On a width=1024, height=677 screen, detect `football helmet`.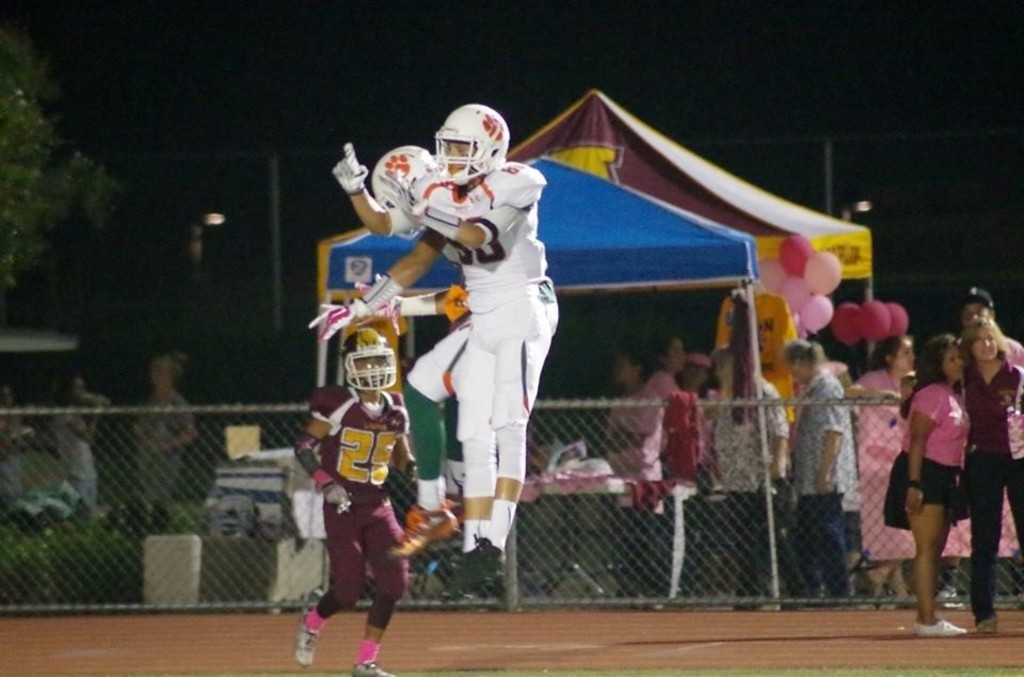
box(343, 327, 401, 394).
